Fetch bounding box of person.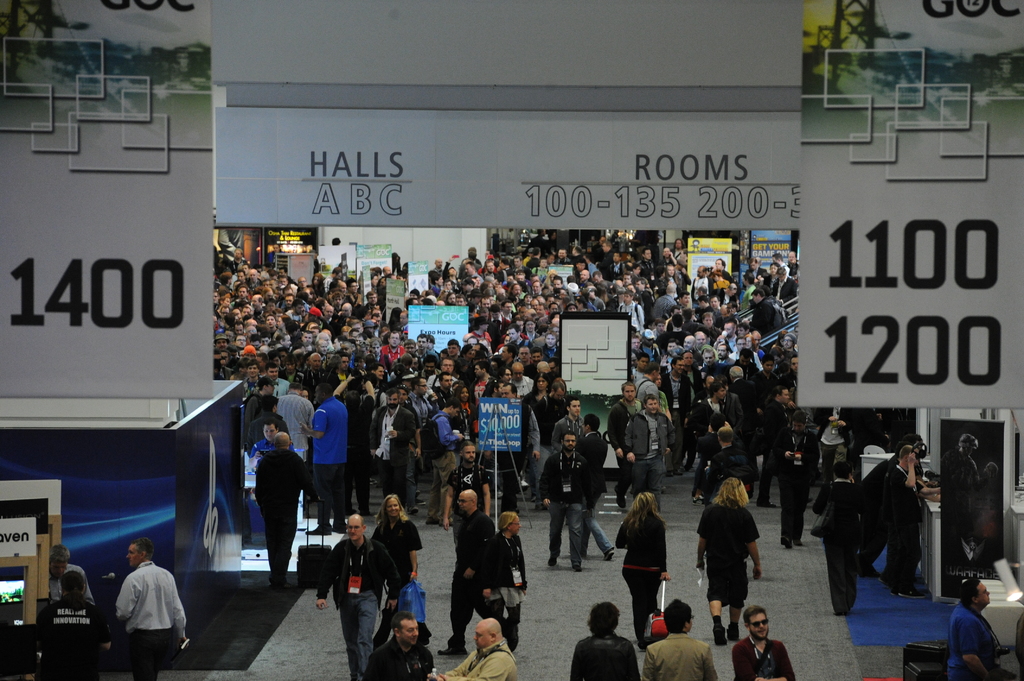
Bbox: x1=371 y1=493 x2=422 y2=604.
